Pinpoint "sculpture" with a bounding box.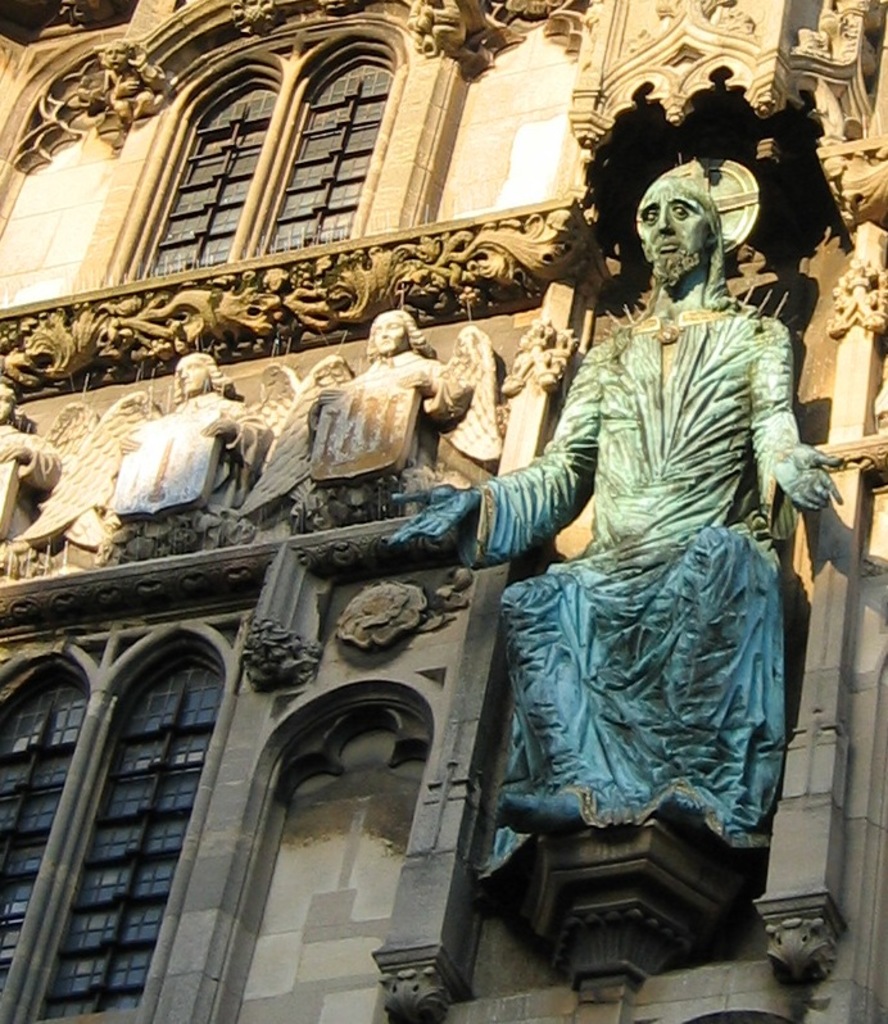
(left=0, top=373, right=104, bottom=540).
